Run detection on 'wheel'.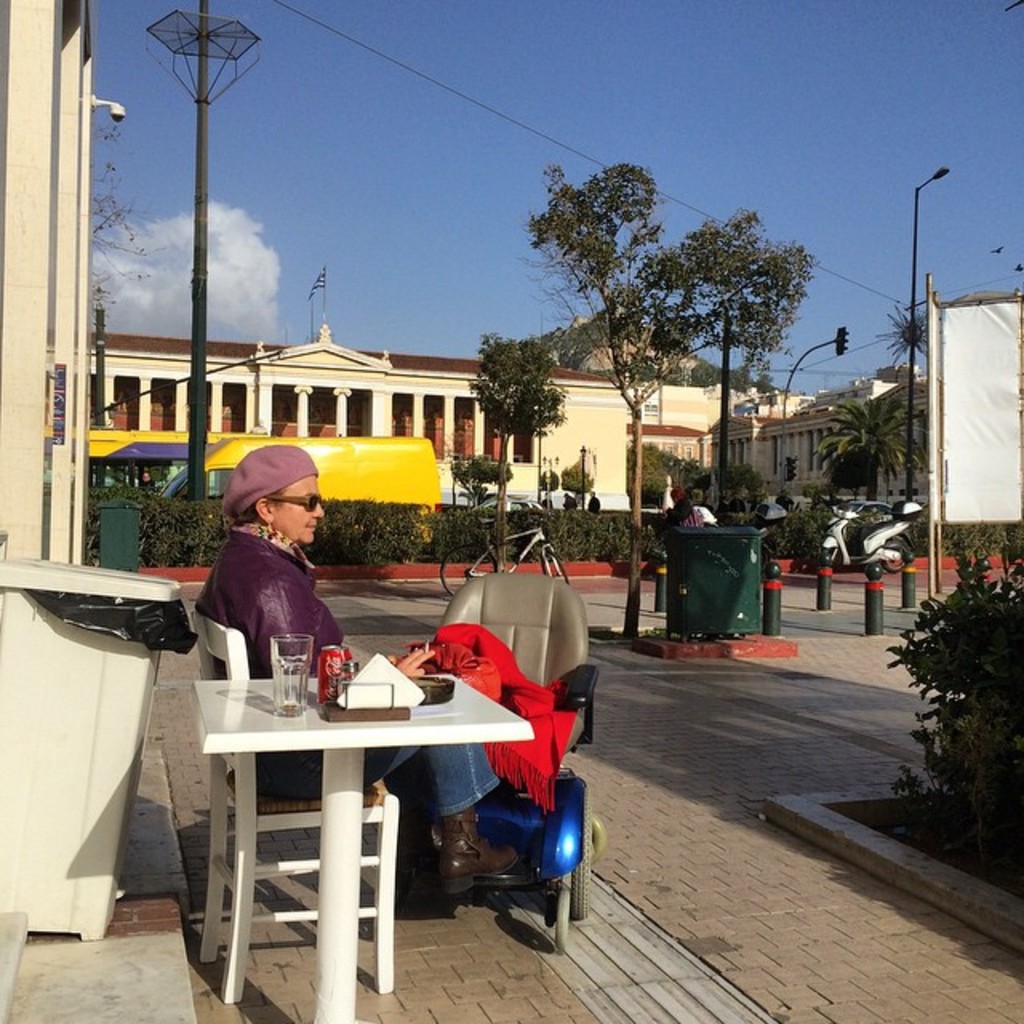
Result: (819, 549, 834, 570).
